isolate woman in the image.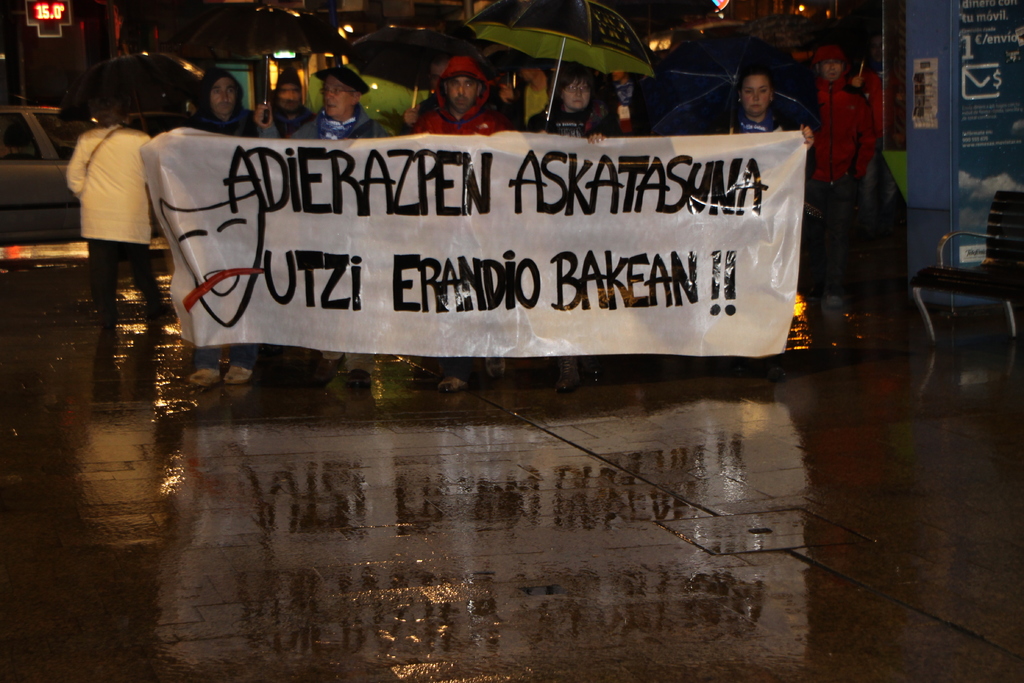
Isolated region: select_region(57, 65, 159, 317).
